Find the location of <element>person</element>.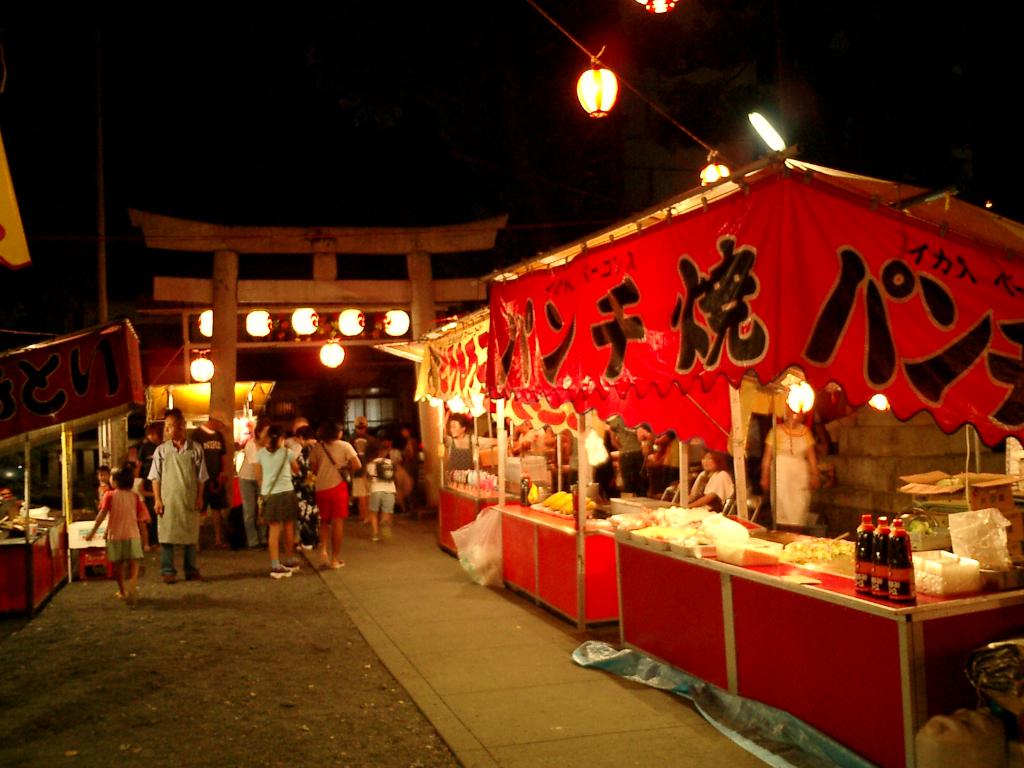
Location: pyautogui.locateOnScreen(756, 404, 819, 535).
